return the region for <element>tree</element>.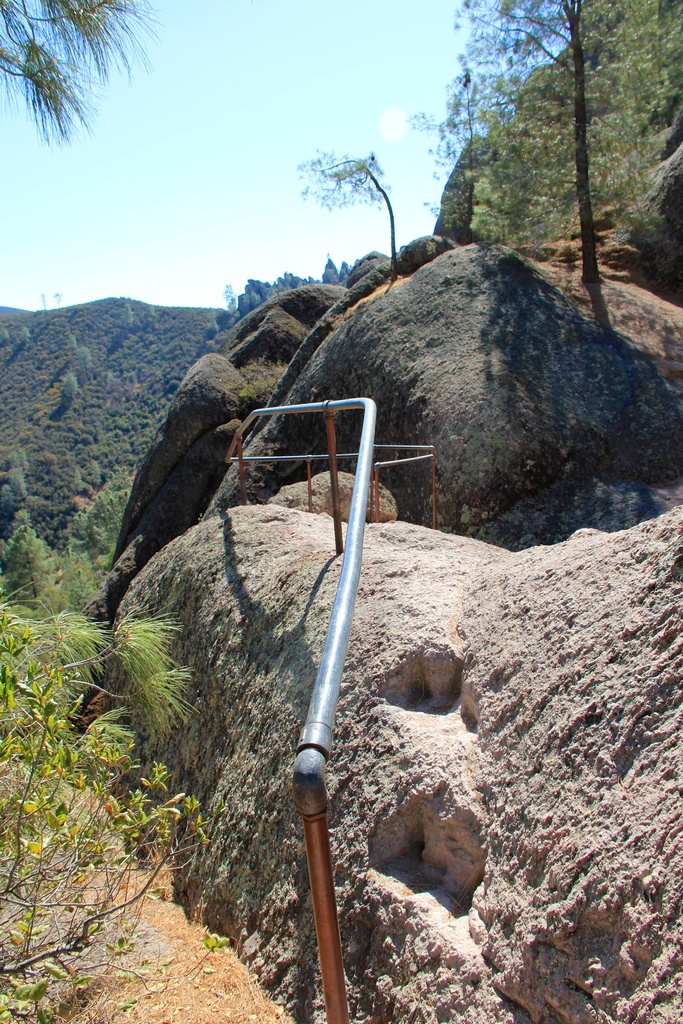
(0,597,213,1023).
